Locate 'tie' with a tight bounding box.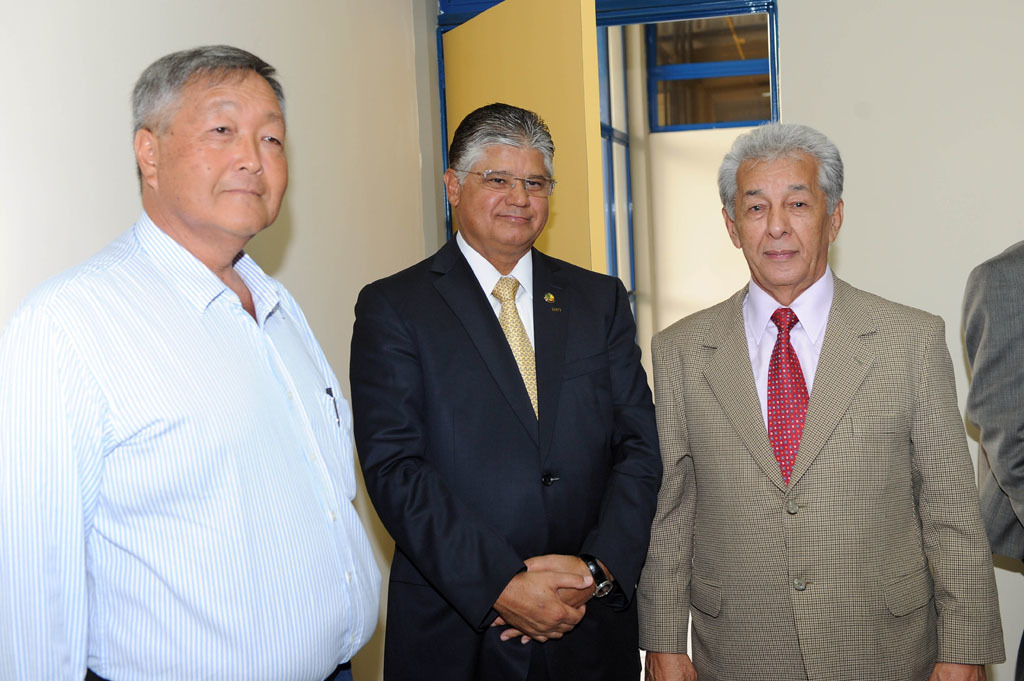
<box>489,276,541,419</box>.
